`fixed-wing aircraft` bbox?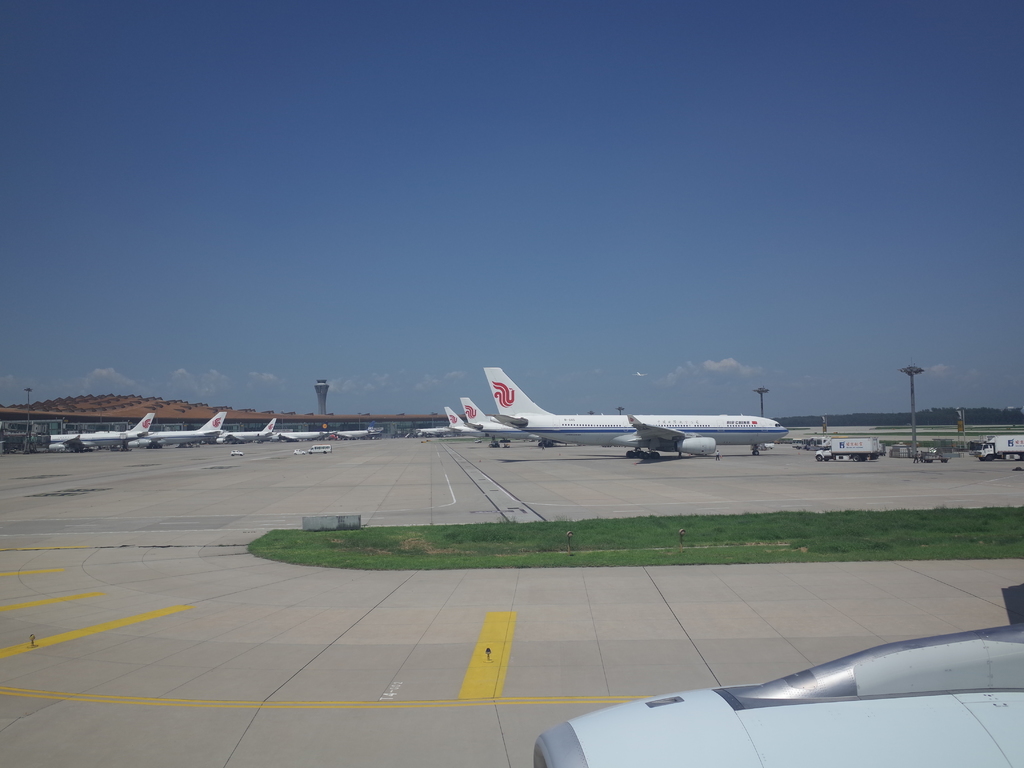
bbox(481, 363, 786, 460)
